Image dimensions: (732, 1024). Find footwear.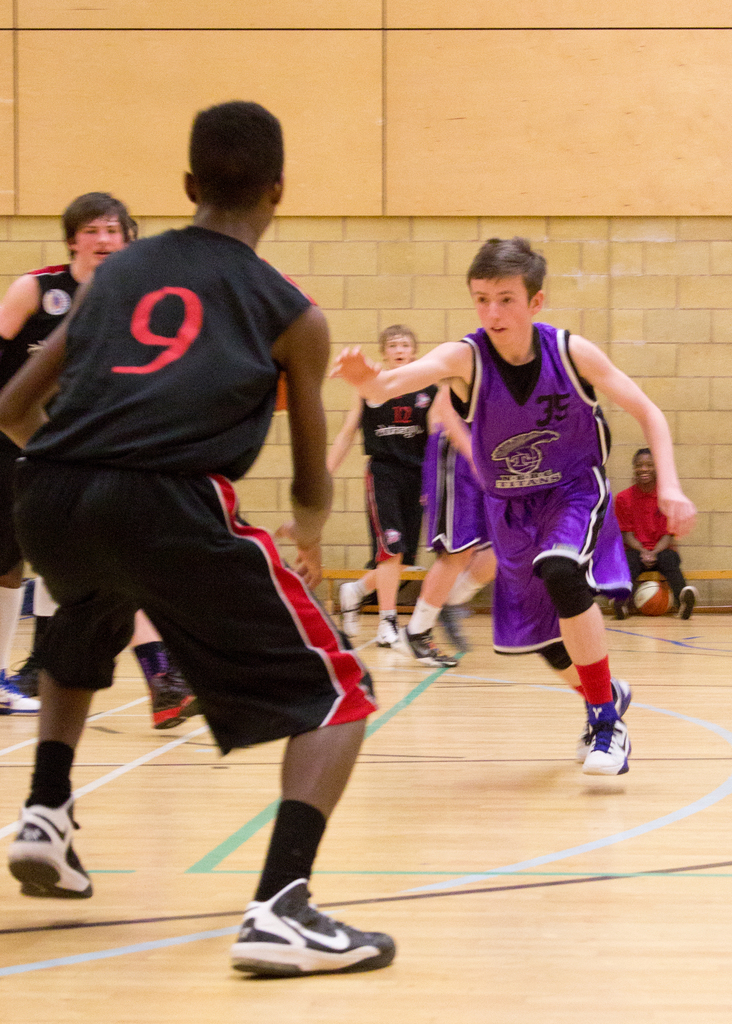
BBox(0, 678, 45, 708).
